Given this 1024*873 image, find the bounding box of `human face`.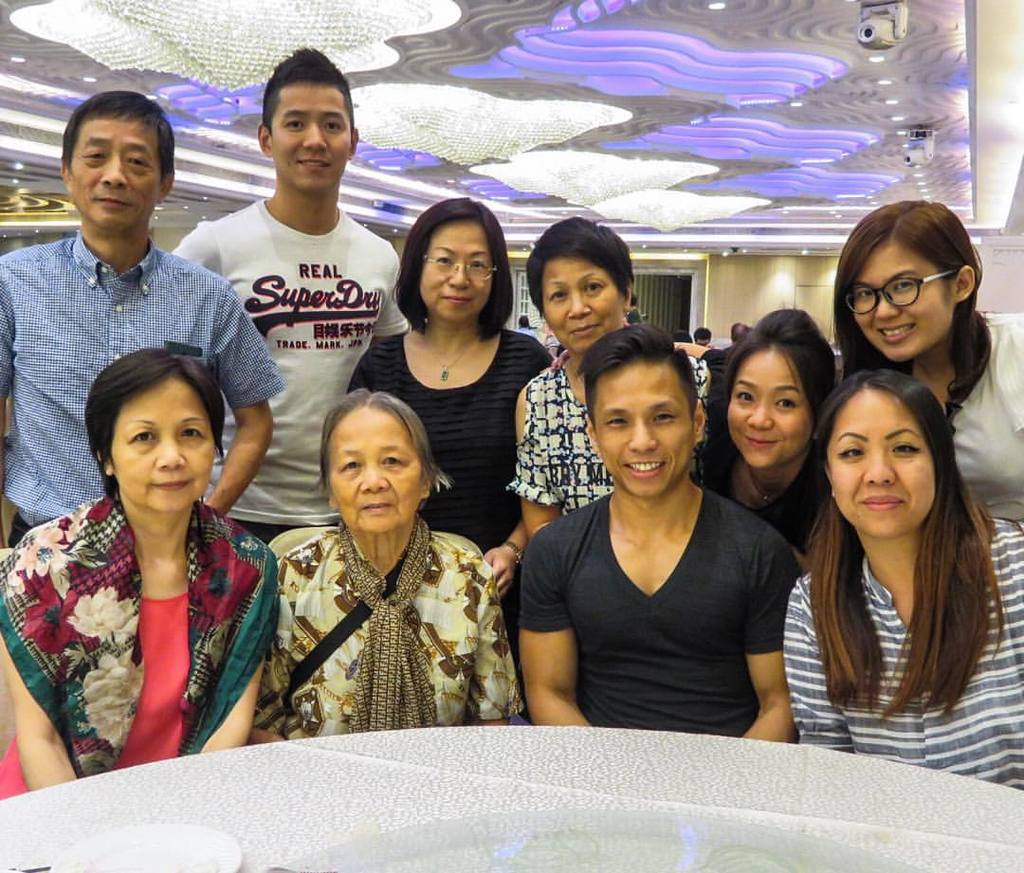
bbox(593, 367, 696, 500).
